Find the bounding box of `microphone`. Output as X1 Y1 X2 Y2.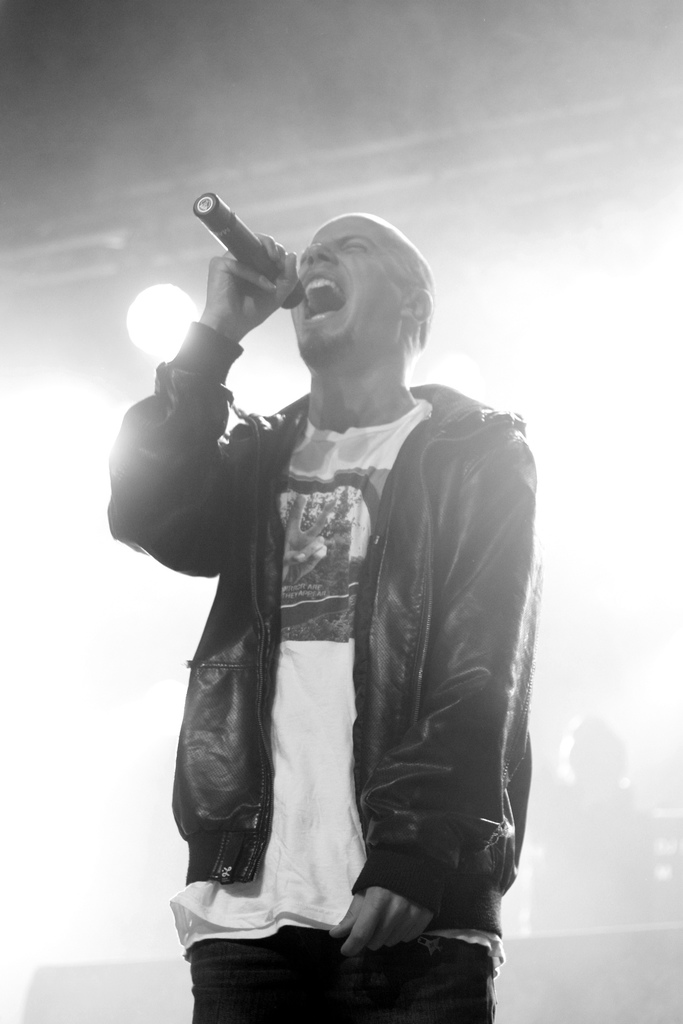
173 182 295 317.
